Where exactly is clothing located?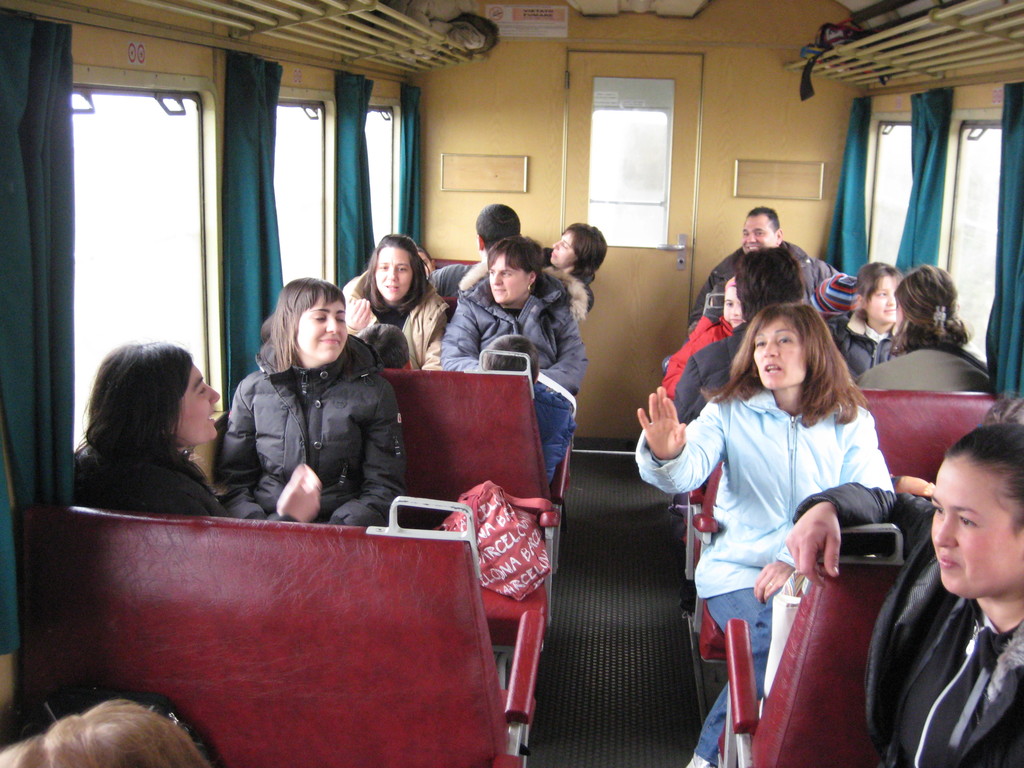
Its bounding box is locate(634, 375, 890, 767).
